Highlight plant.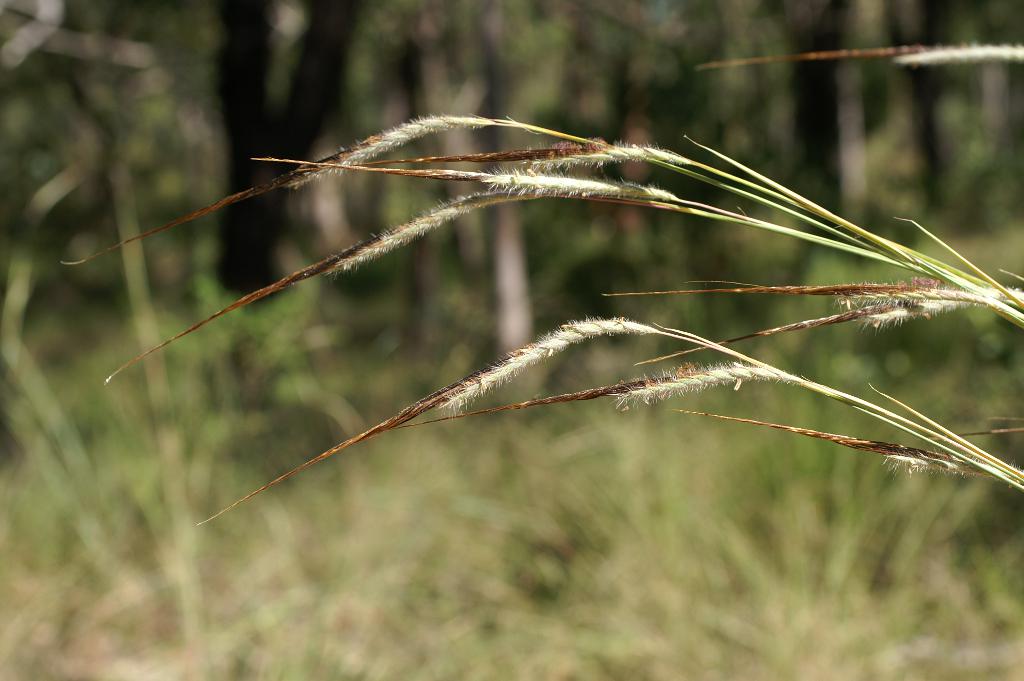
Highlighted region: (58,35,1023,534).
